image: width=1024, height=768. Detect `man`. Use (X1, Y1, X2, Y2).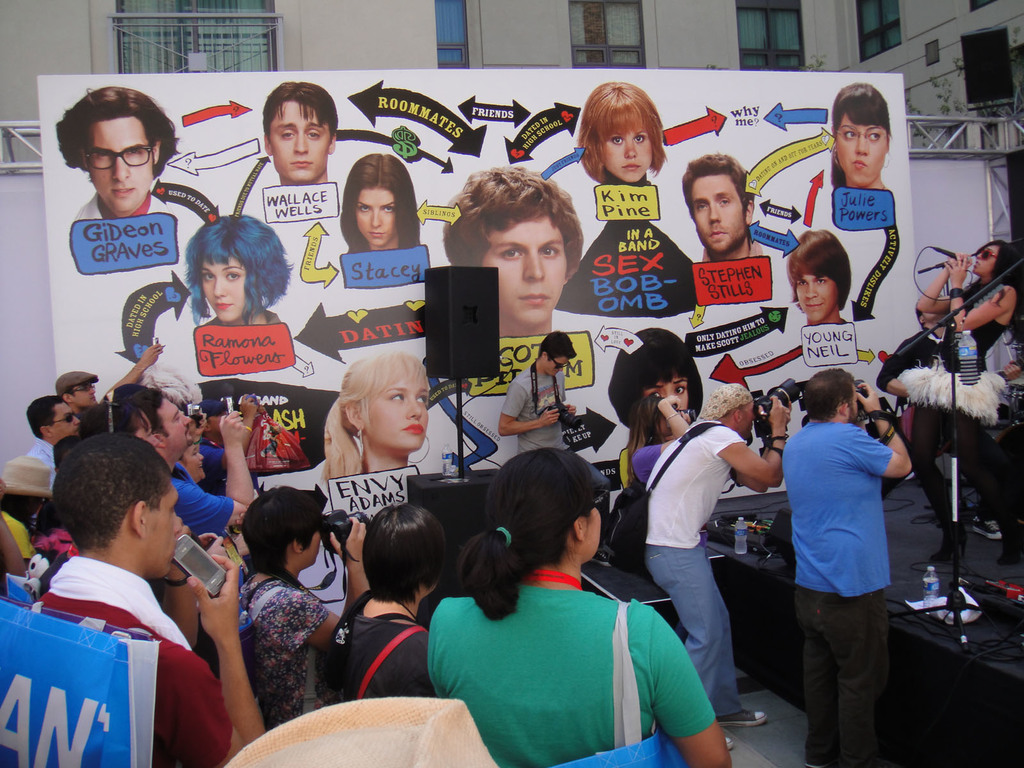
(52, 371, 107, 411).
